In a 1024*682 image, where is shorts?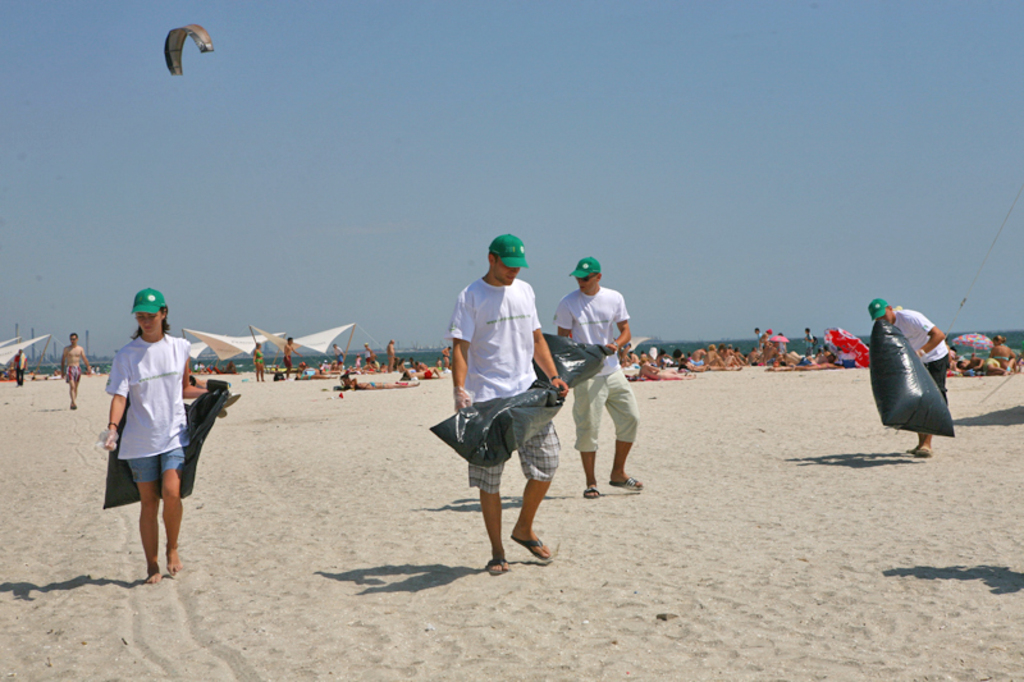
detection(570, 372, 639, 449).
